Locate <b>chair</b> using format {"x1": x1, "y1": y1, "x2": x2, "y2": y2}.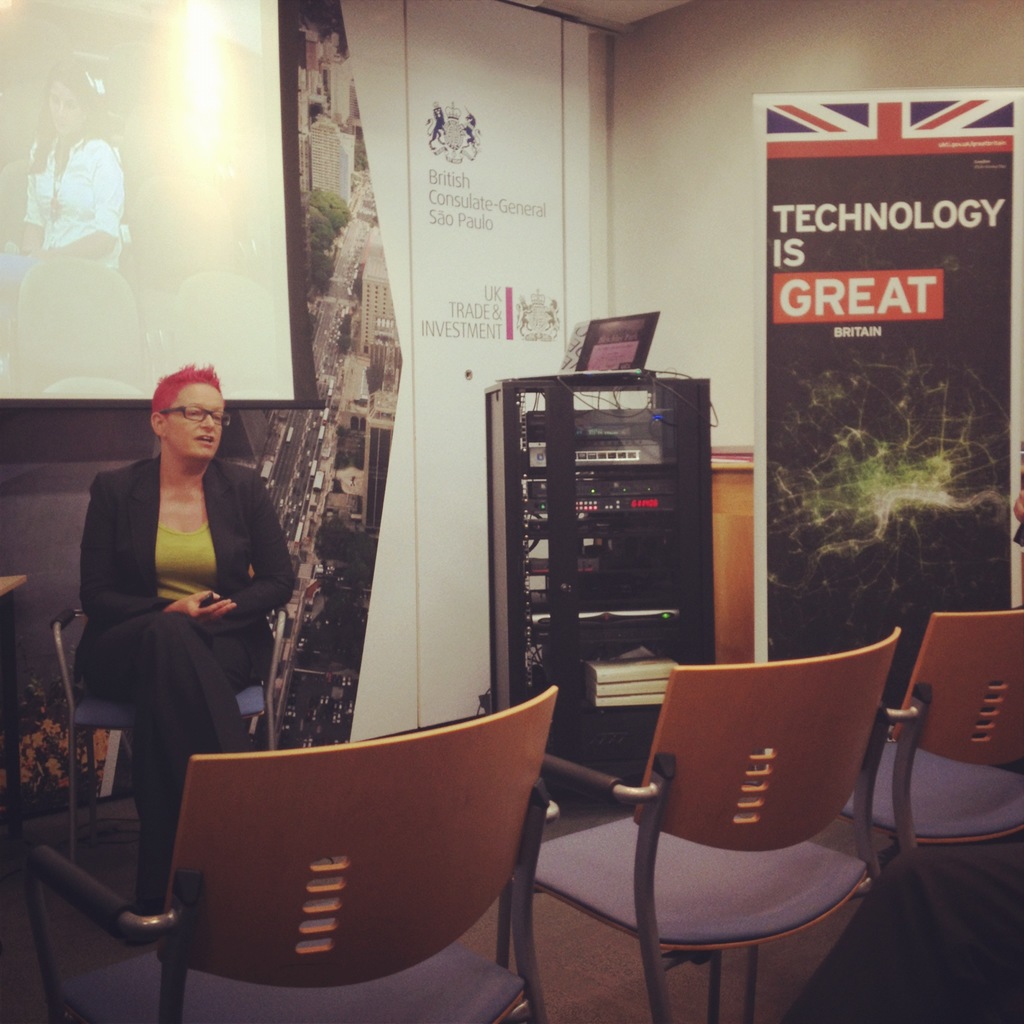
{"x1": 732, "y1": 600, "x2": 1023, "y2": 1019}.
